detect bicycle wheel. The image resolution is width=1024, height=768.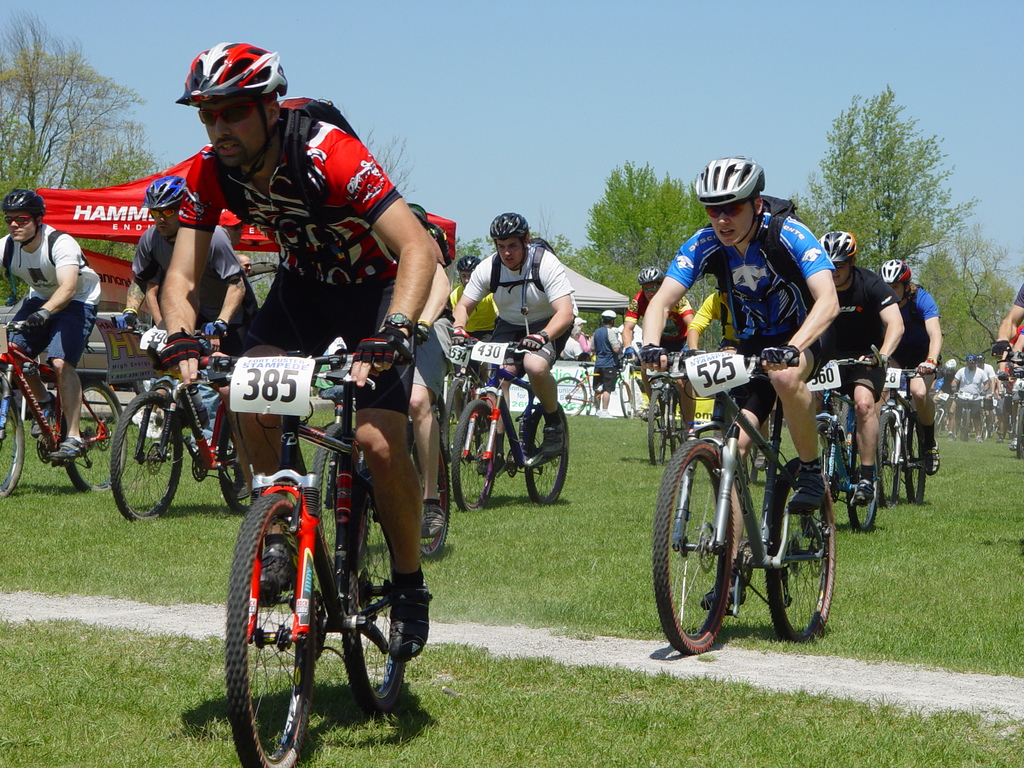
{"x1": 790, "y1": 483, "x2": 840, "y2": 642}.
